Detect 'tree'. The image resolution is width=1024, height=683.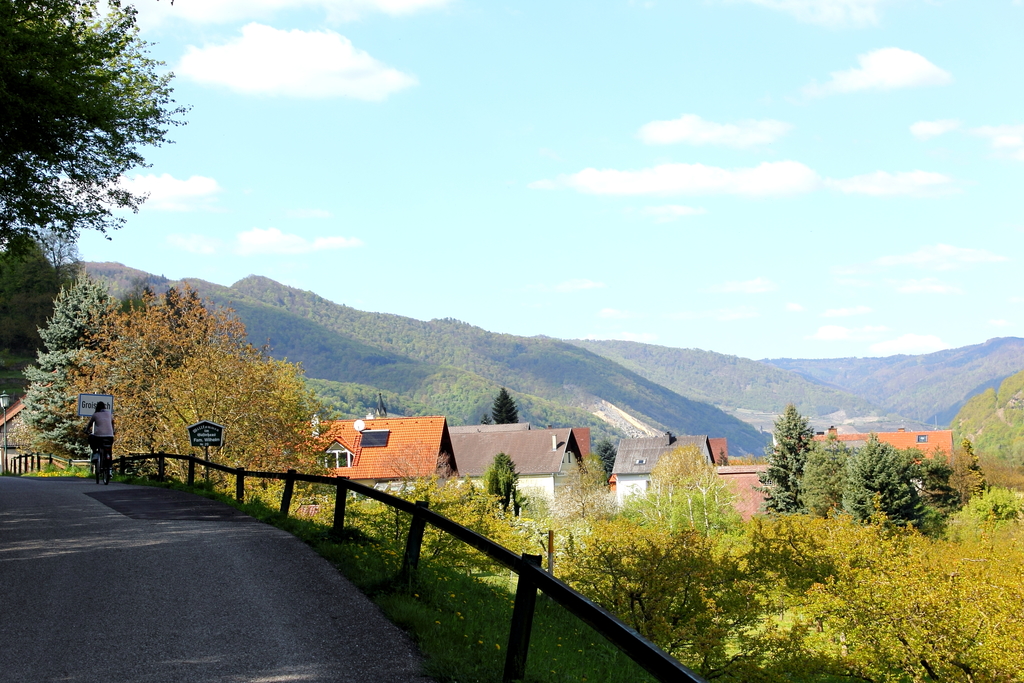
<region>845, 432, 910, 526</region>.
